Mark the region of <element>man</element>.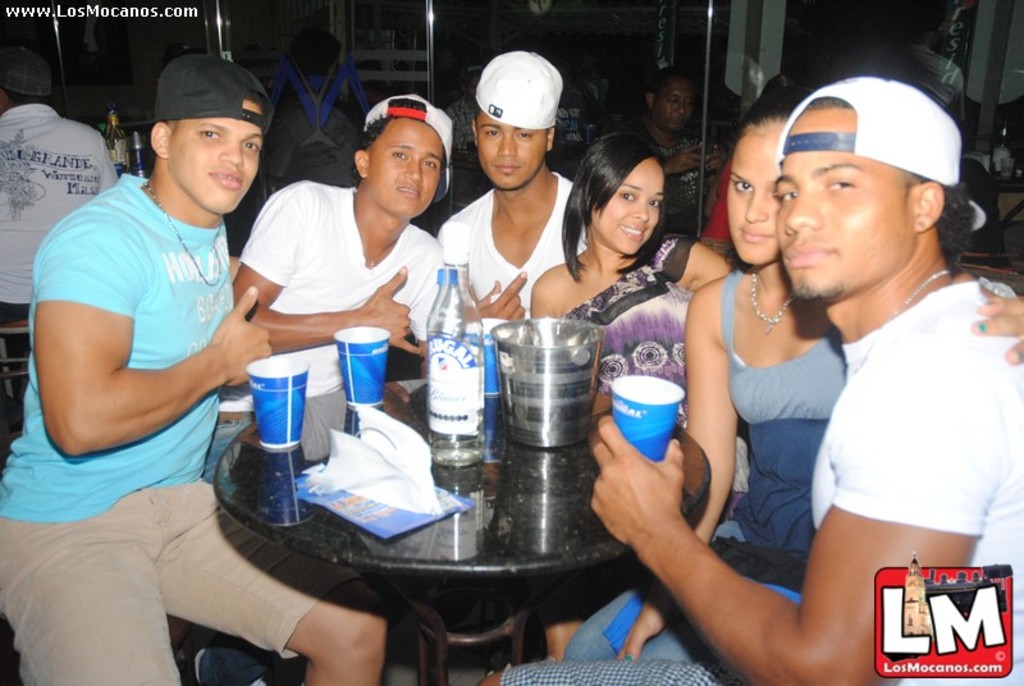
Region: rect(479, 74, 1023, 685).
